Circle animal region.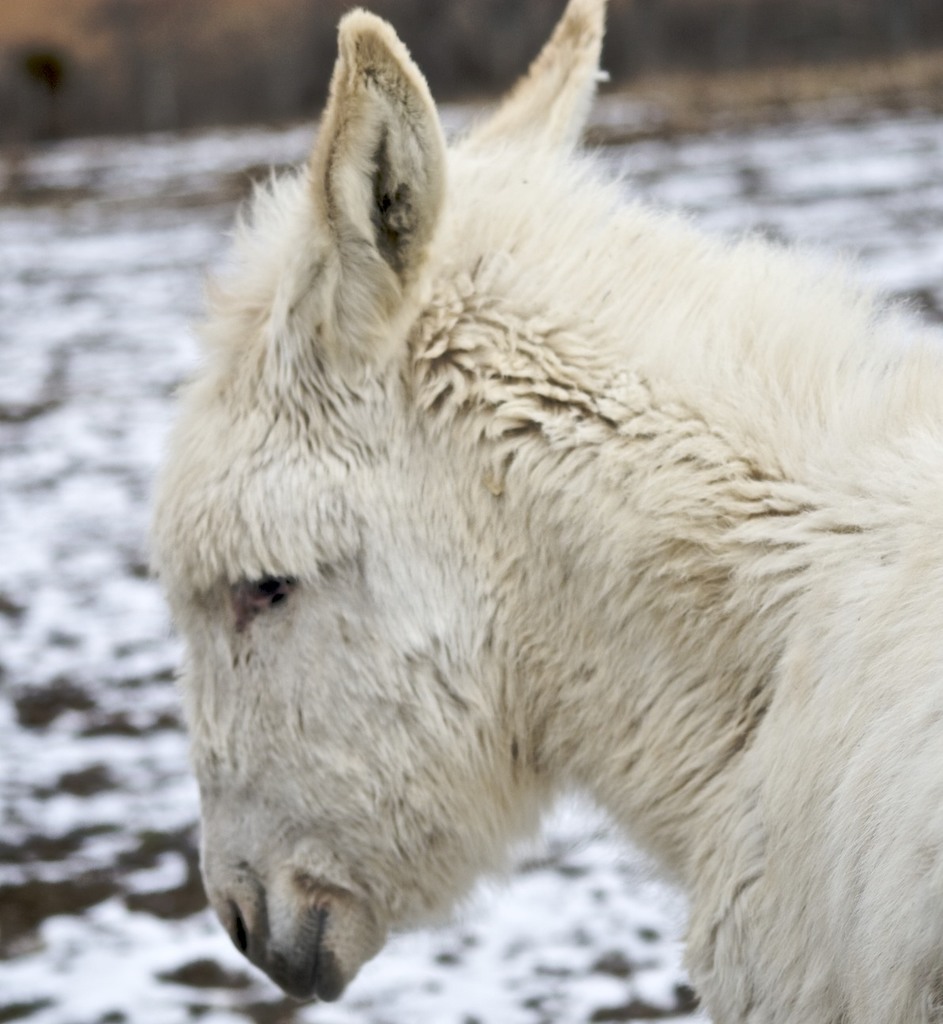
Region: (x1=144, y1=0, x2=942, y2=1023).
